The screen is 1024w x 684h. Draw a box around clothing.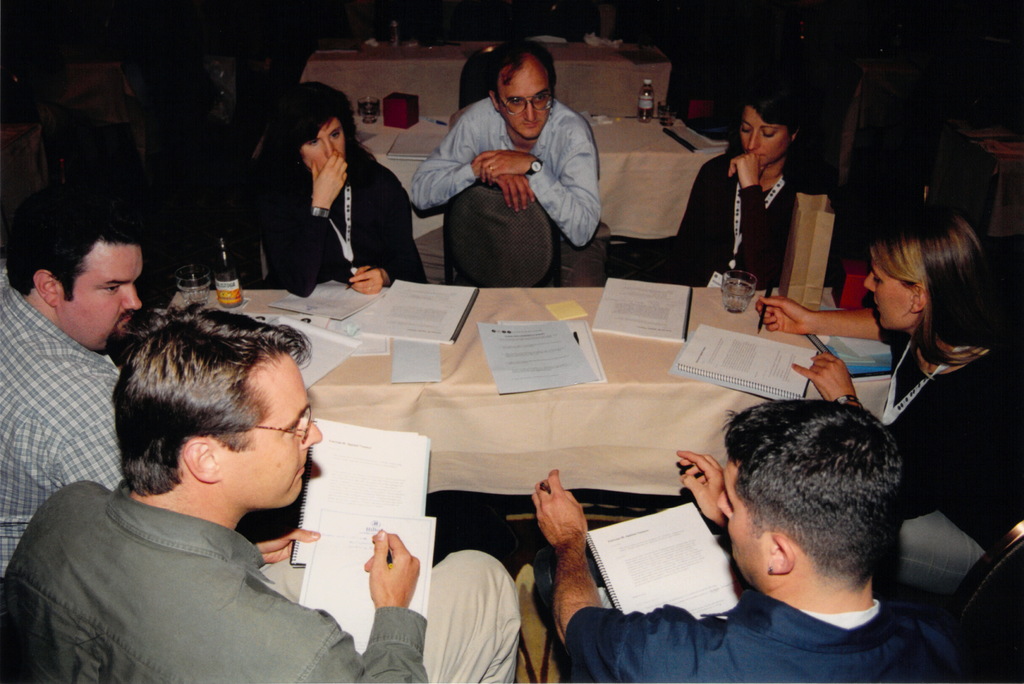
(881,330,1020,612).
